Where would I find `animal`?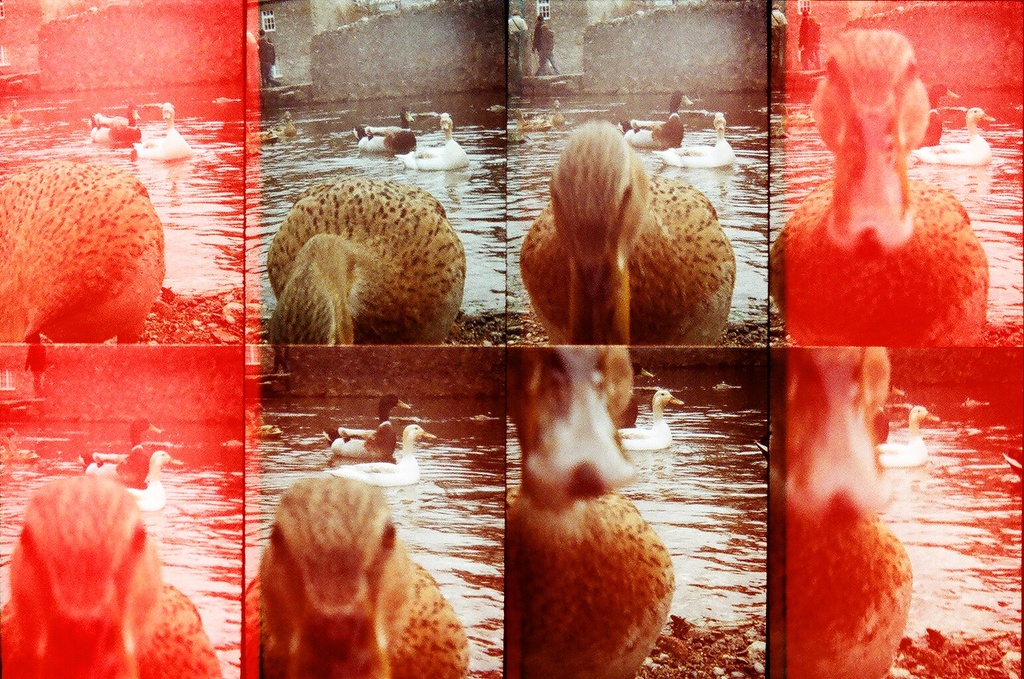
At pyautogui.locateOnScreen(618, 86, 698, 145).
